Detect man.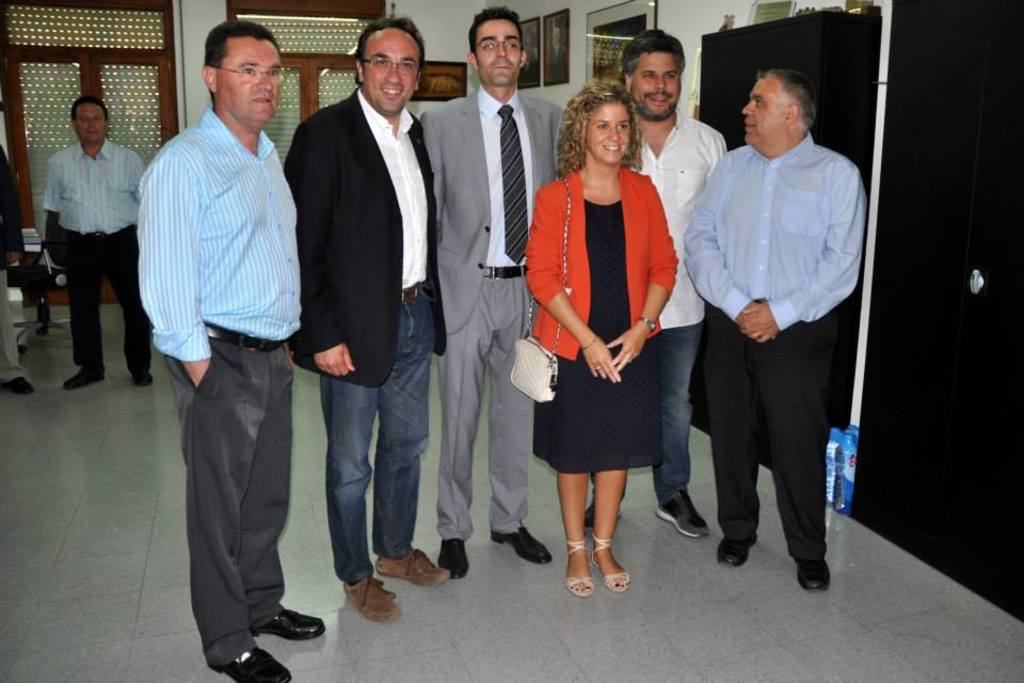
Detected at 277,14,450,624.
